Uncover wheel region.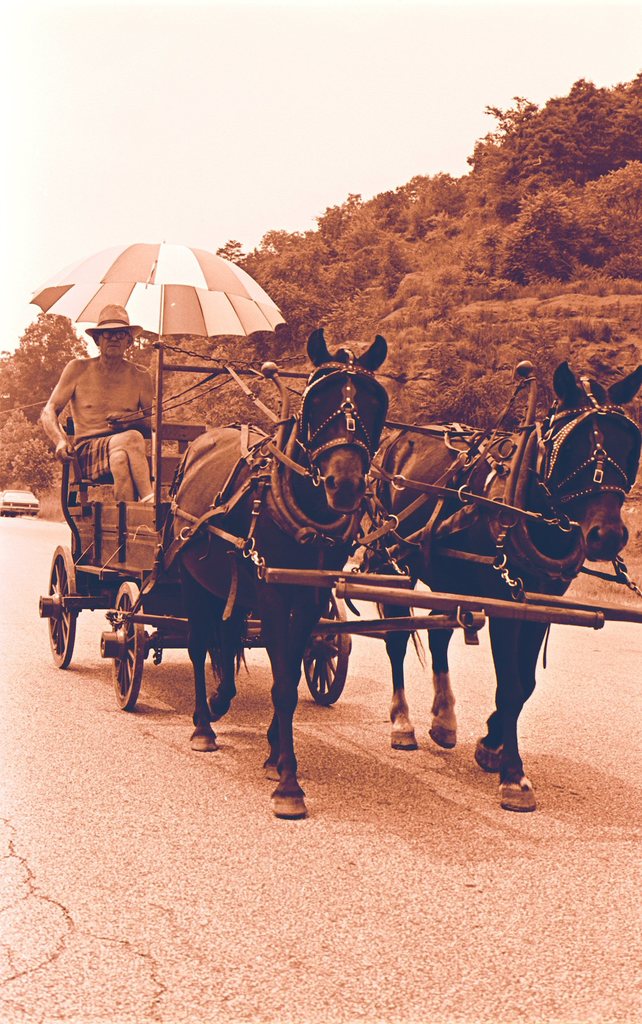
Uncovered: 101 581 149 712.
